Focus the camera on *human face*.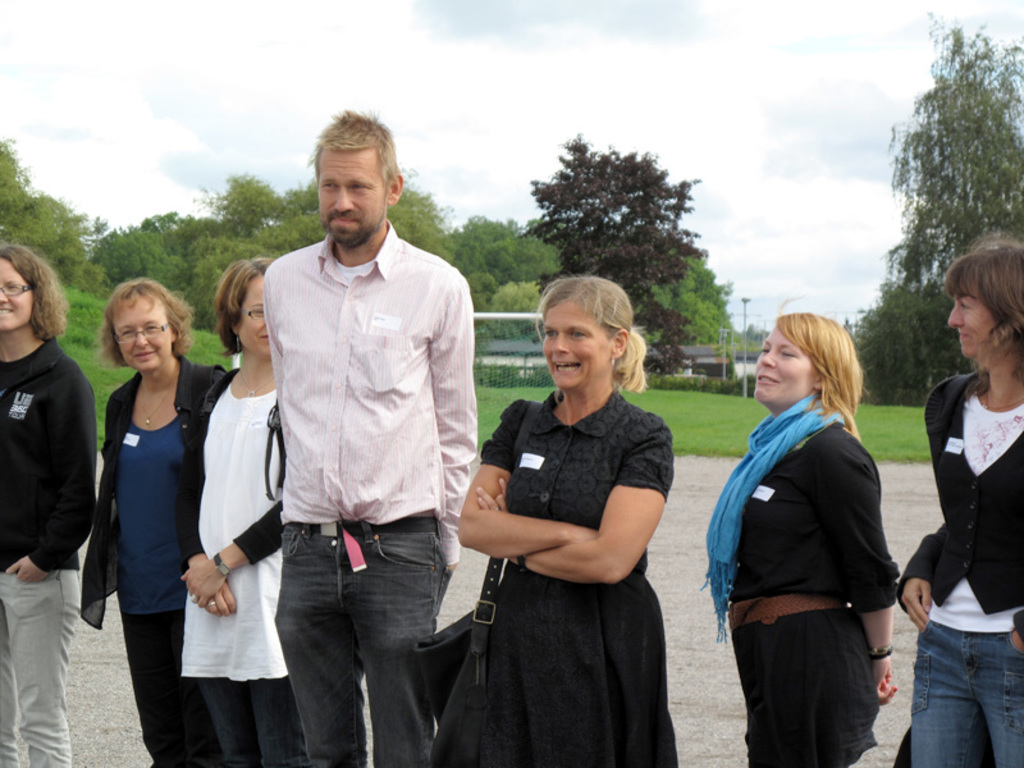
Focus region: left=952, top=283, right=997, bottom=352.
